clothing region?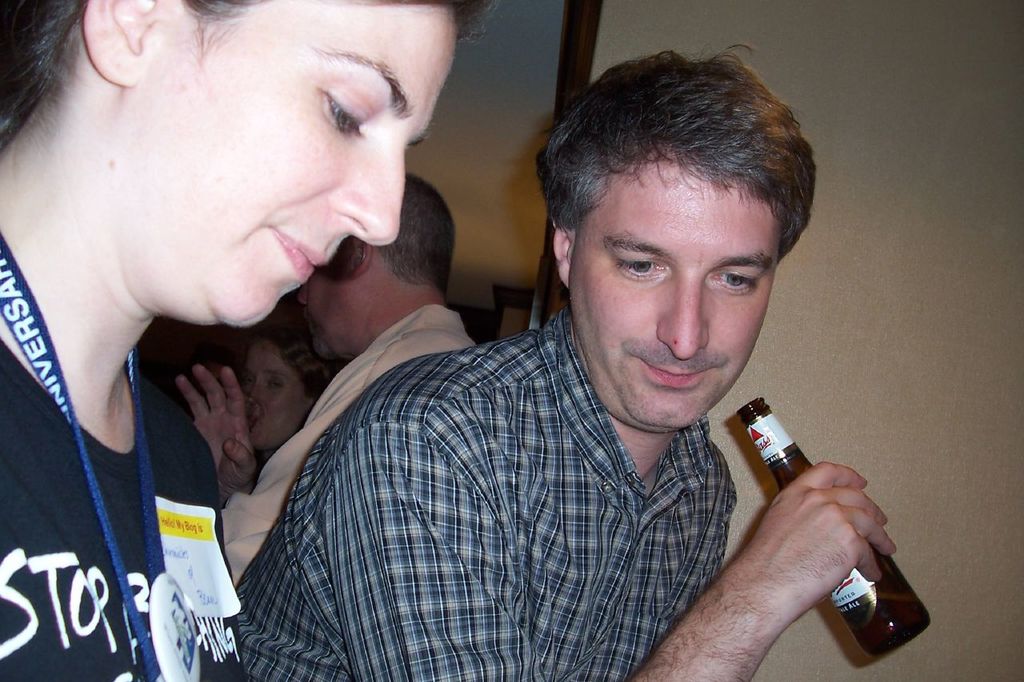
[223,303,475,593]
